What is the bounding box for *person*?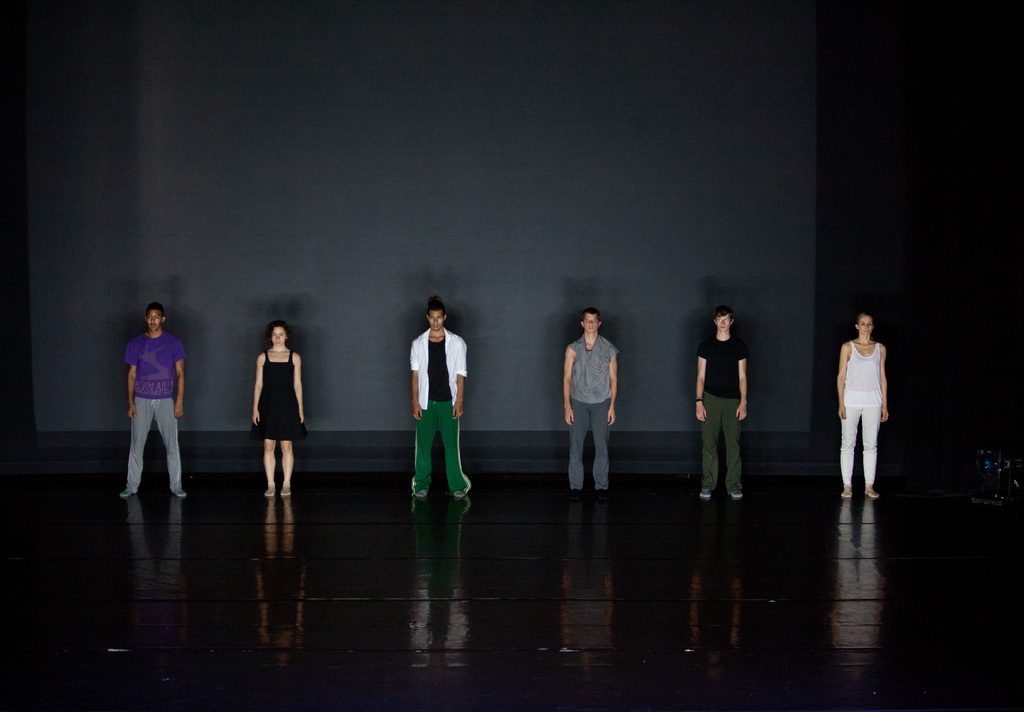
(251,316,310,503).
